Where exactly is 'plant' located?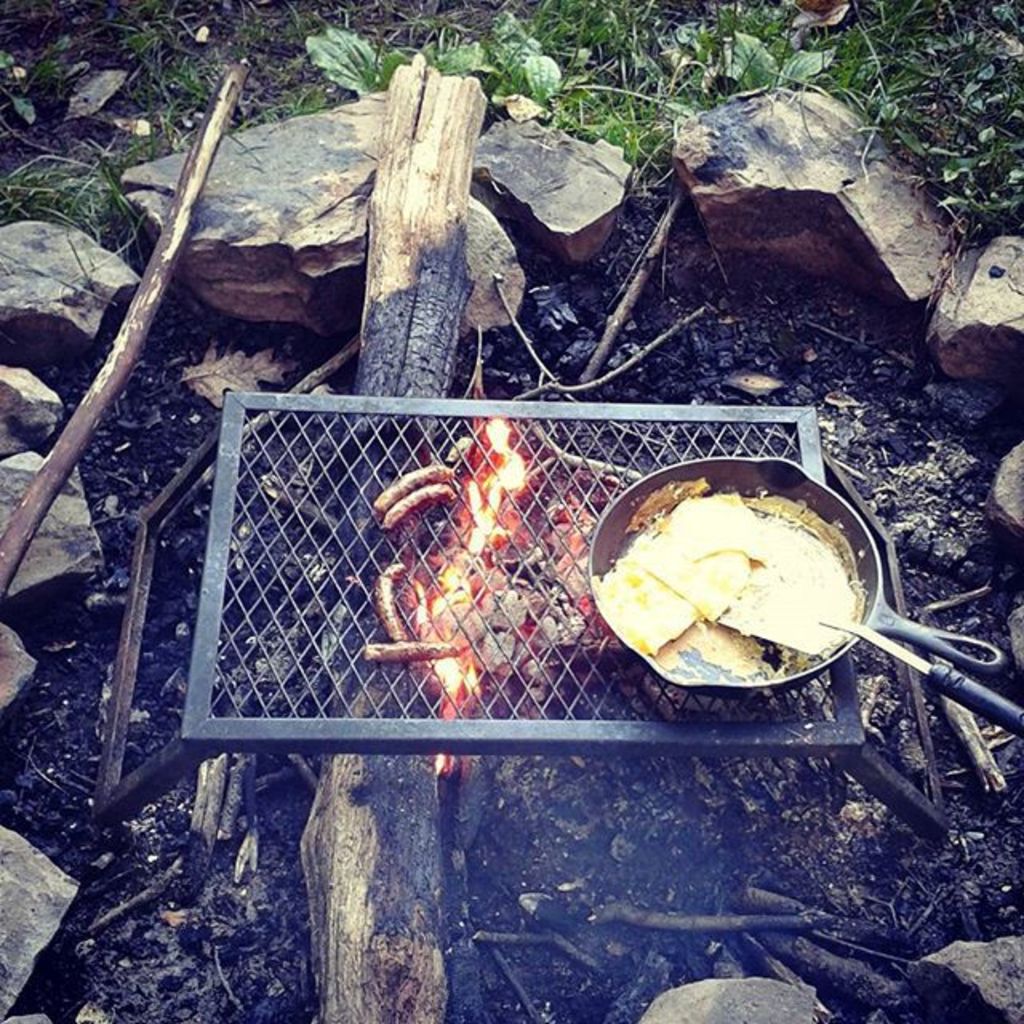
Its bounding box is select_region(400, 8, 550, 104).
